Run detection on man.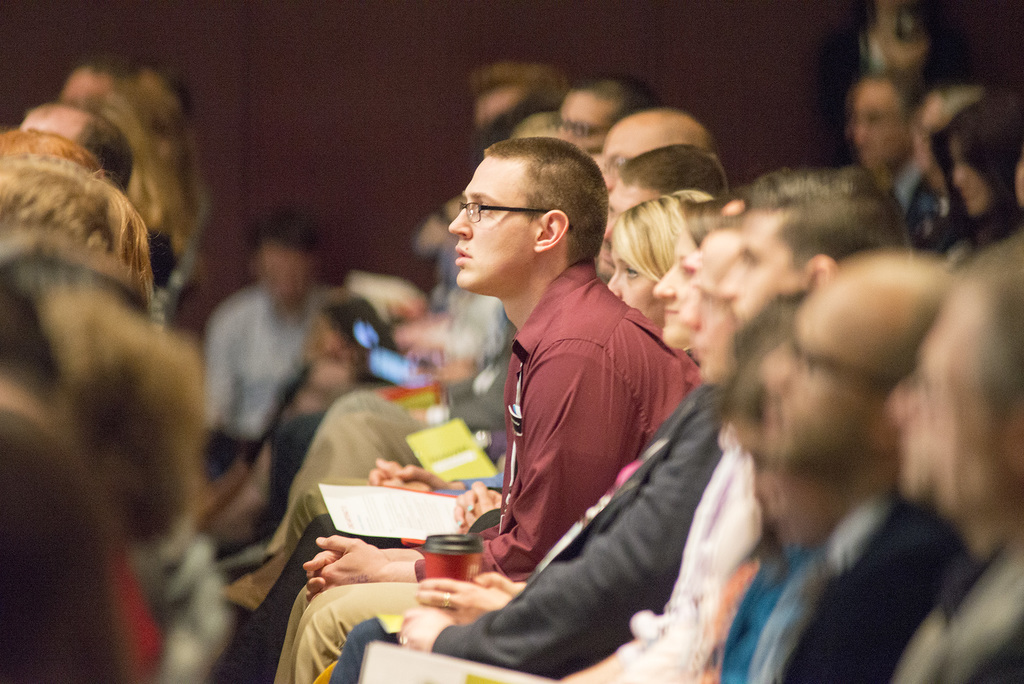
Result: locate(196, 200, 340, 475).
